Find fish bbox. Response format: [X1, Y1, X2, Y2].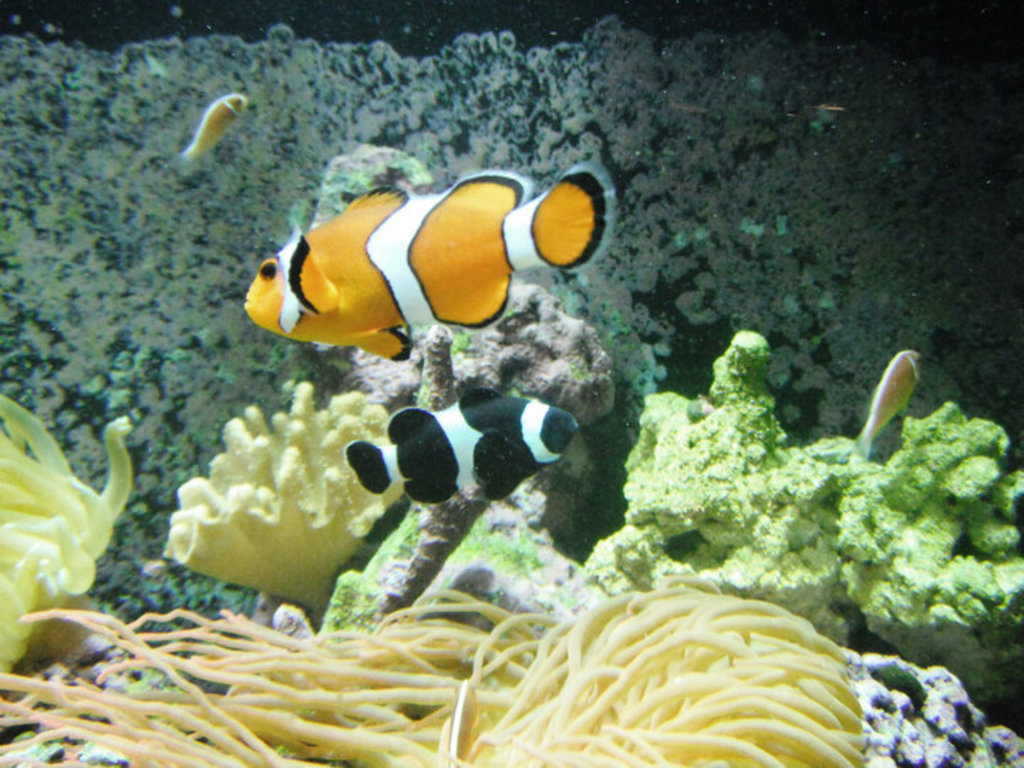
[350, 388, 582, 516].
